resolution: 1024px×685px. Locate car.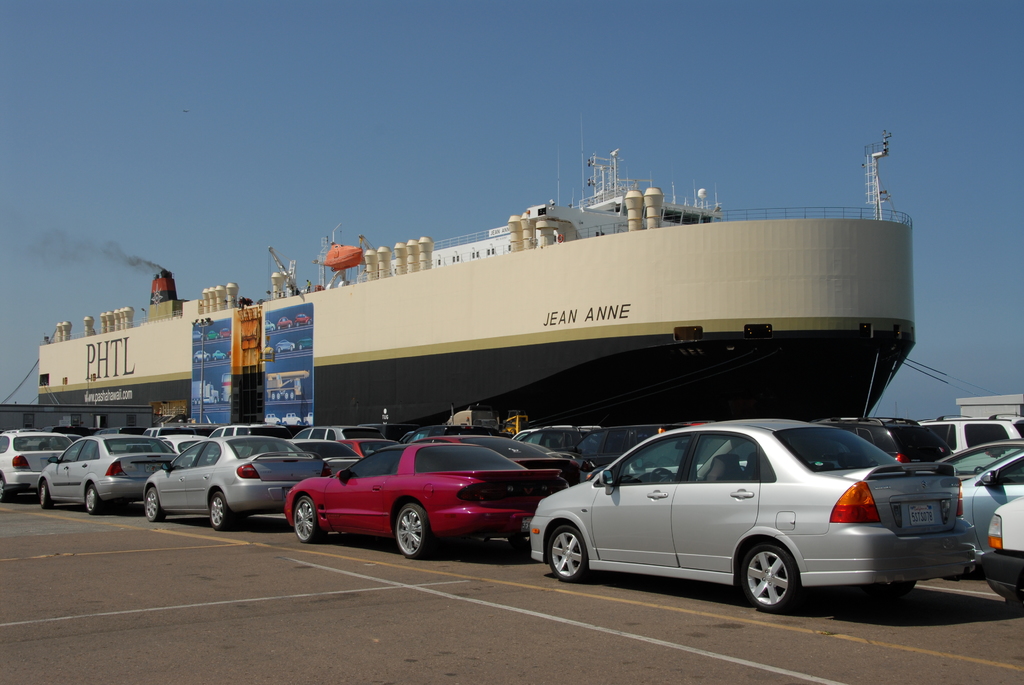
Rect(288, 442, 575, 556).
